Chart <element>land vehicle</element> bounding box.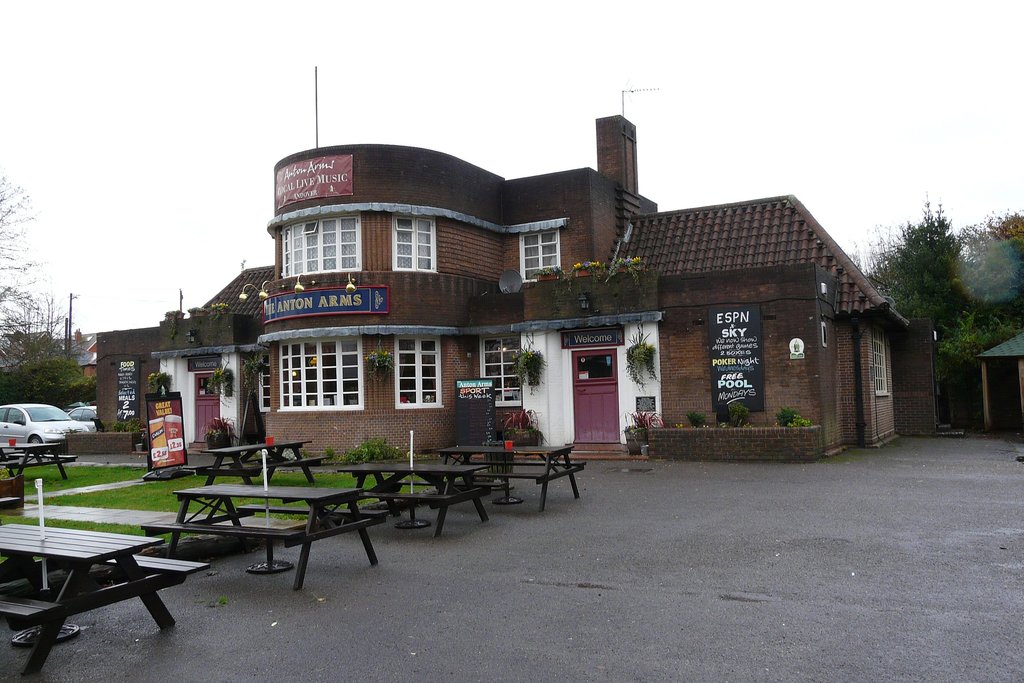
Charted: <bbox>0, 404, 86, 447</bbox>.
